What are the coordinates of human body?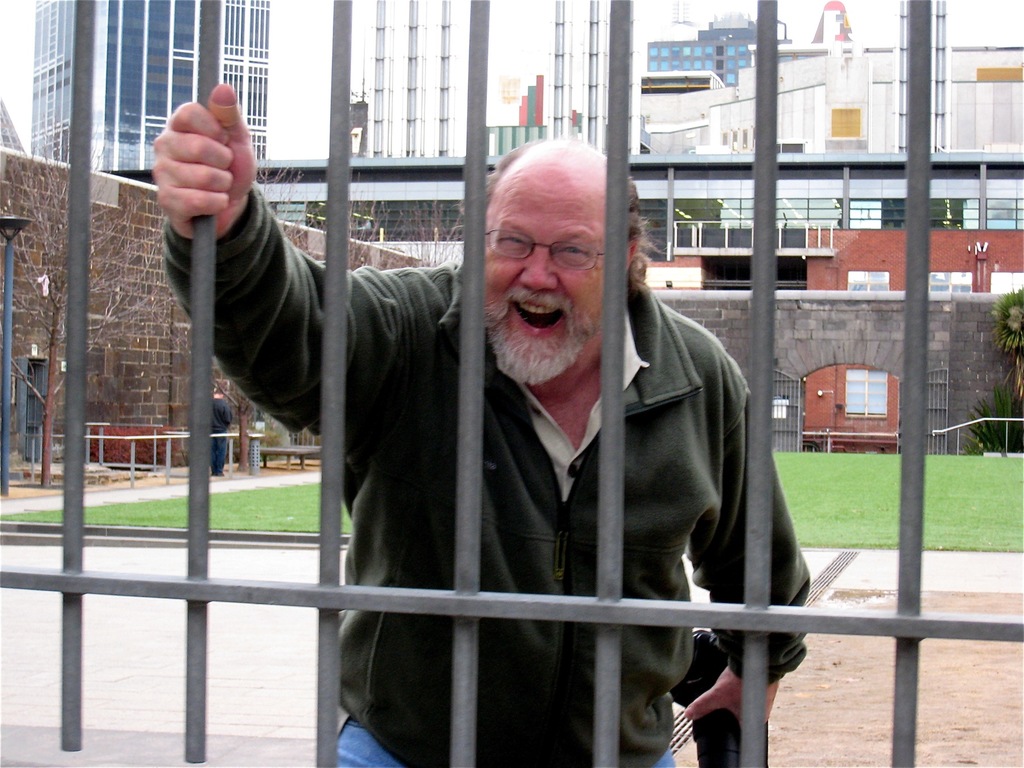
(211, 397, 236, 474).
